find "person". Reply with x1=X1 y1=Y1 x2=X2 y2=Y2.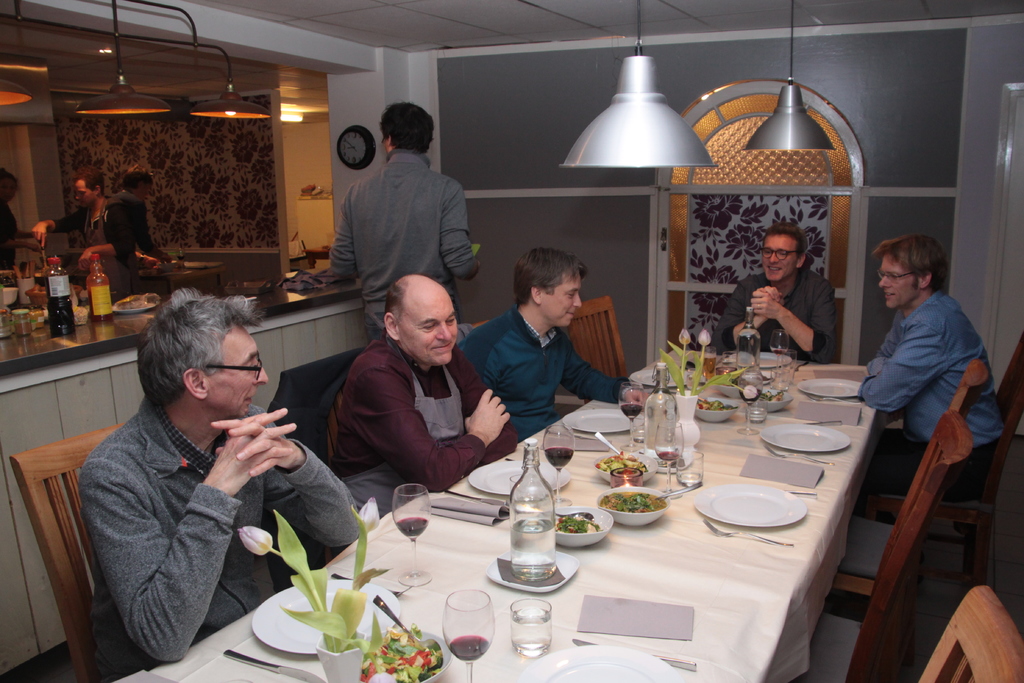
x1=321 y1=272 x2=524 y2=519.
